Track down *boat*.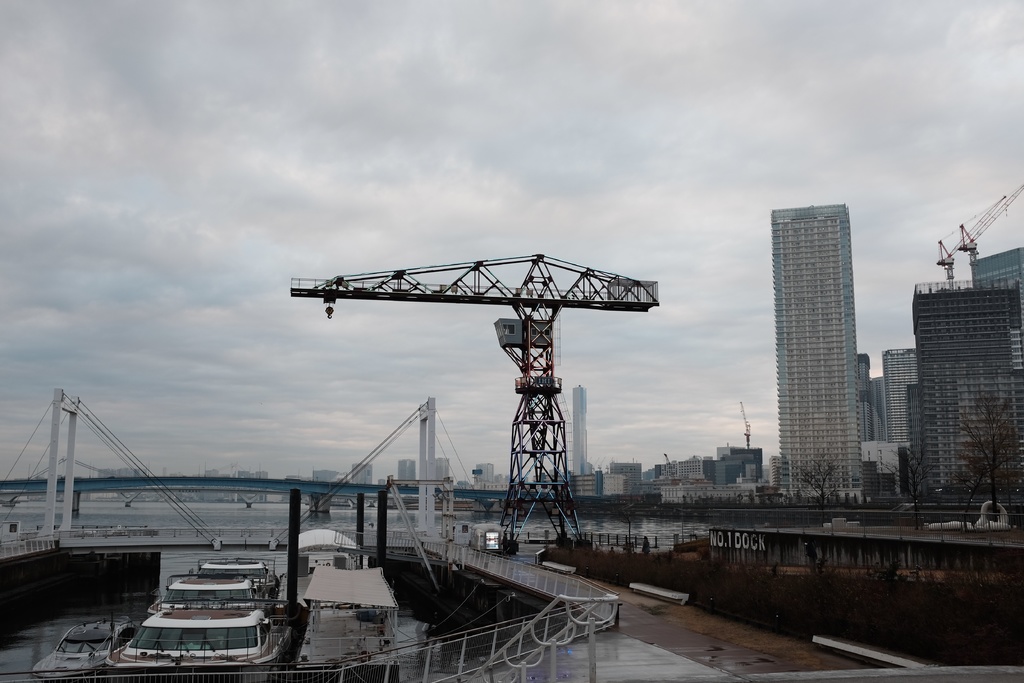
Tracked to l=28, t=617, r=138, b=682.
